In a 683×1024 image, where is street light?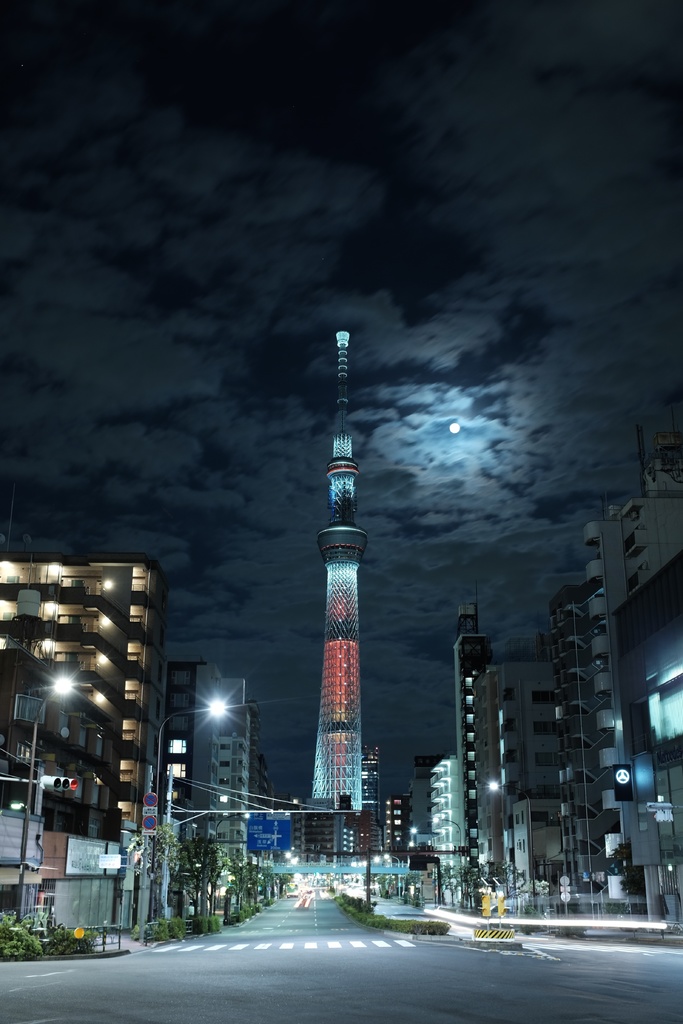
(483,776,538,918).
